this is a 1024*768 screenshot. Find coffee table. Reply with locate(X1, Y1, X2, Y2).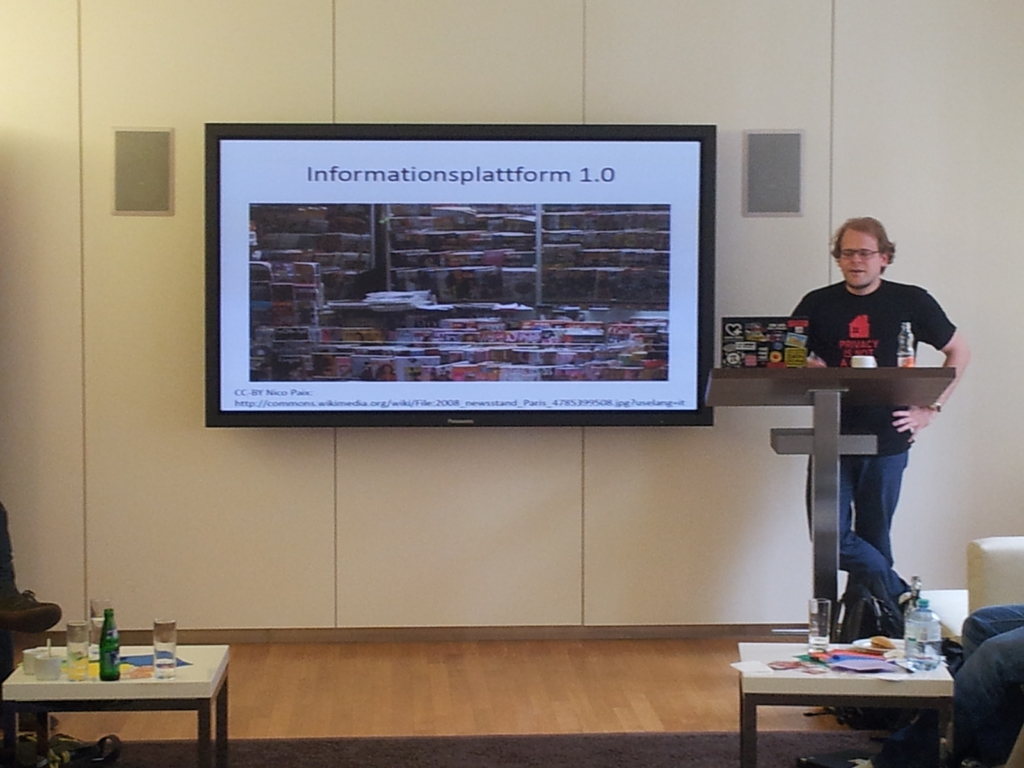
locate(0, 641, 228, 767).
